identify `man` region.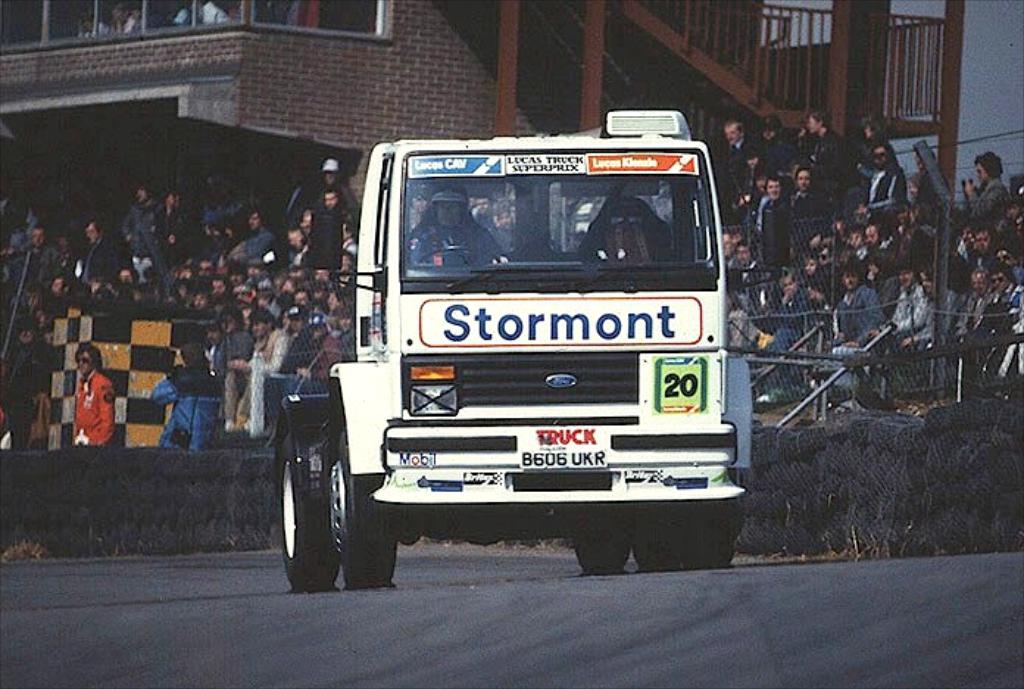
Region: 241 209 280 264.
